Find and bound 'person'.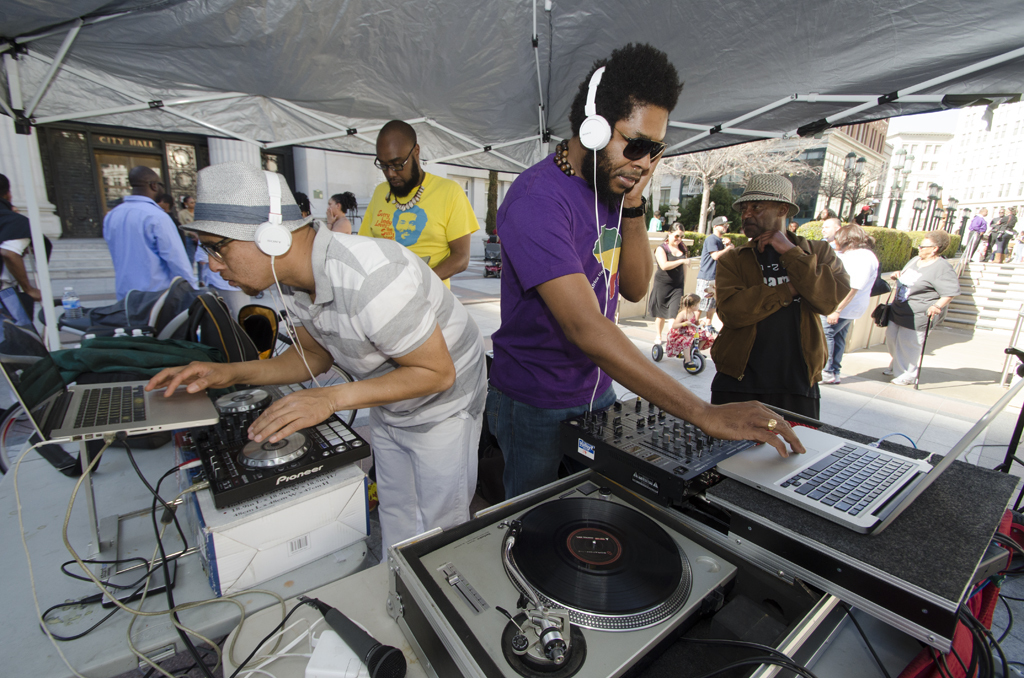
Bound: l=818, t=219, r=882, b=388.
